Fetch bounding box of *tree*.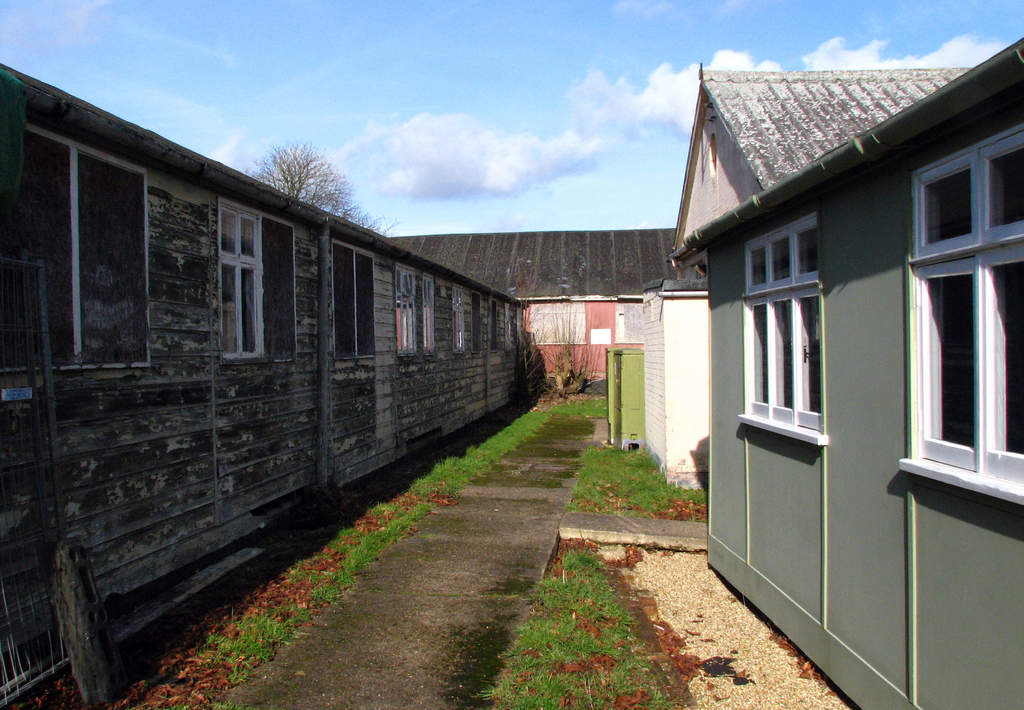
Bbox: bbox=(237, 129, 399, 233).
